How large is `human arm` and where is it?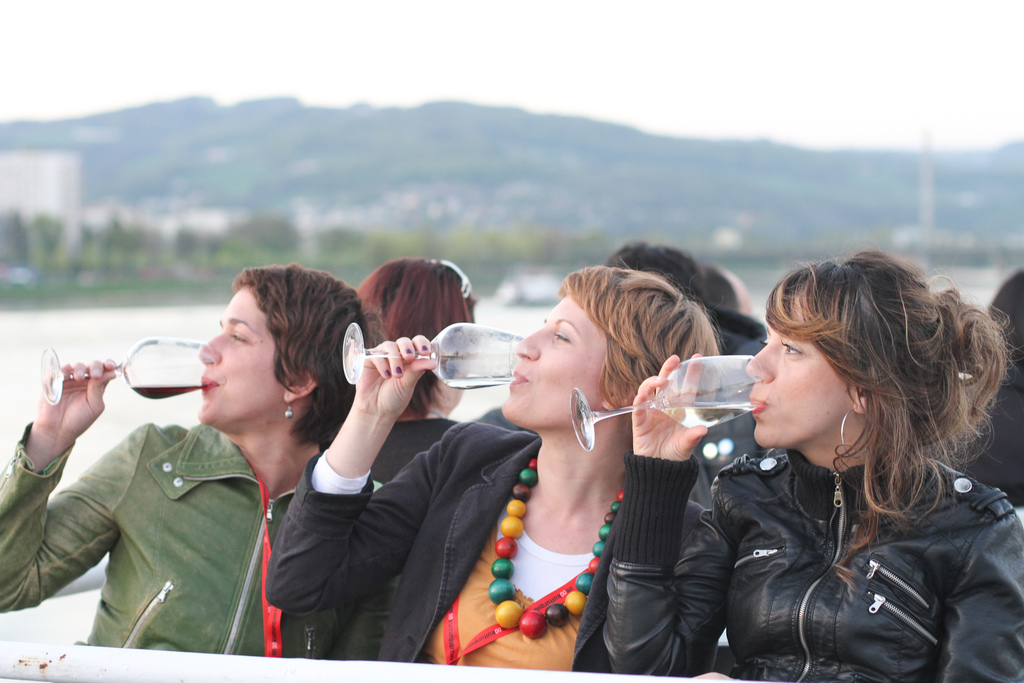
Bounding box: select_region(588, 348, 762, 682).
